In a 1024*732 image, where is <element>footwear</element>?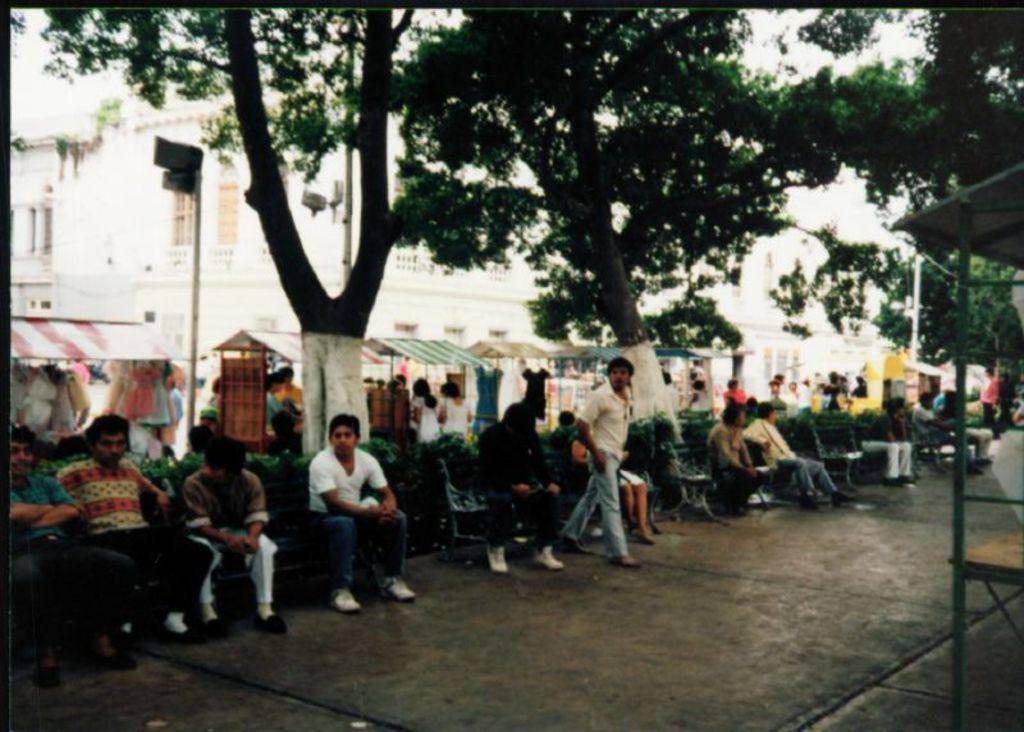
[151, 622, 197, 641].
